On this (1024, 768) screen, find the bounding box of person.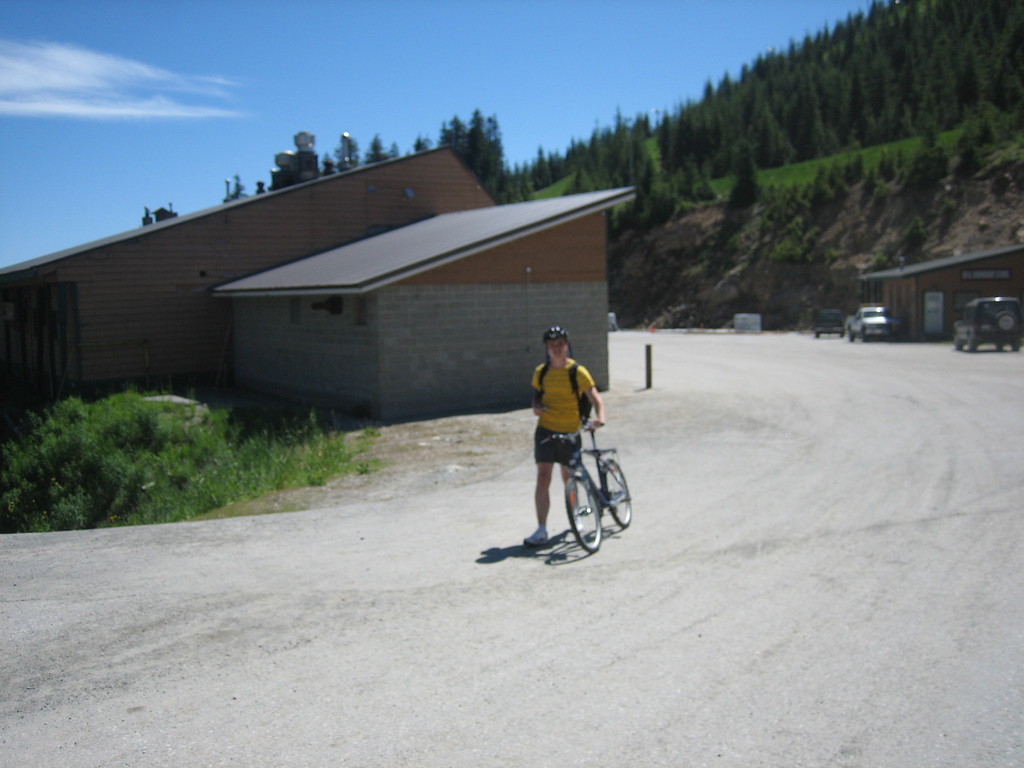
Bounding box: <region>513, 324, 606, 544</region>.
